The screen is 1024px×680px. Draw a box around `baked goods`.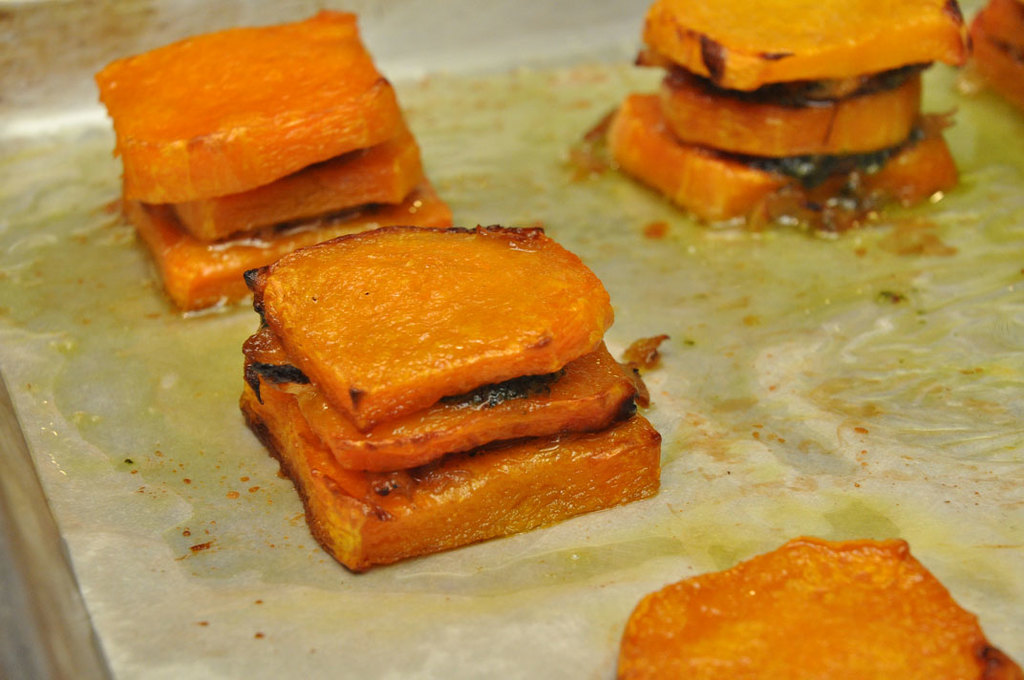
602 0 979 232.
